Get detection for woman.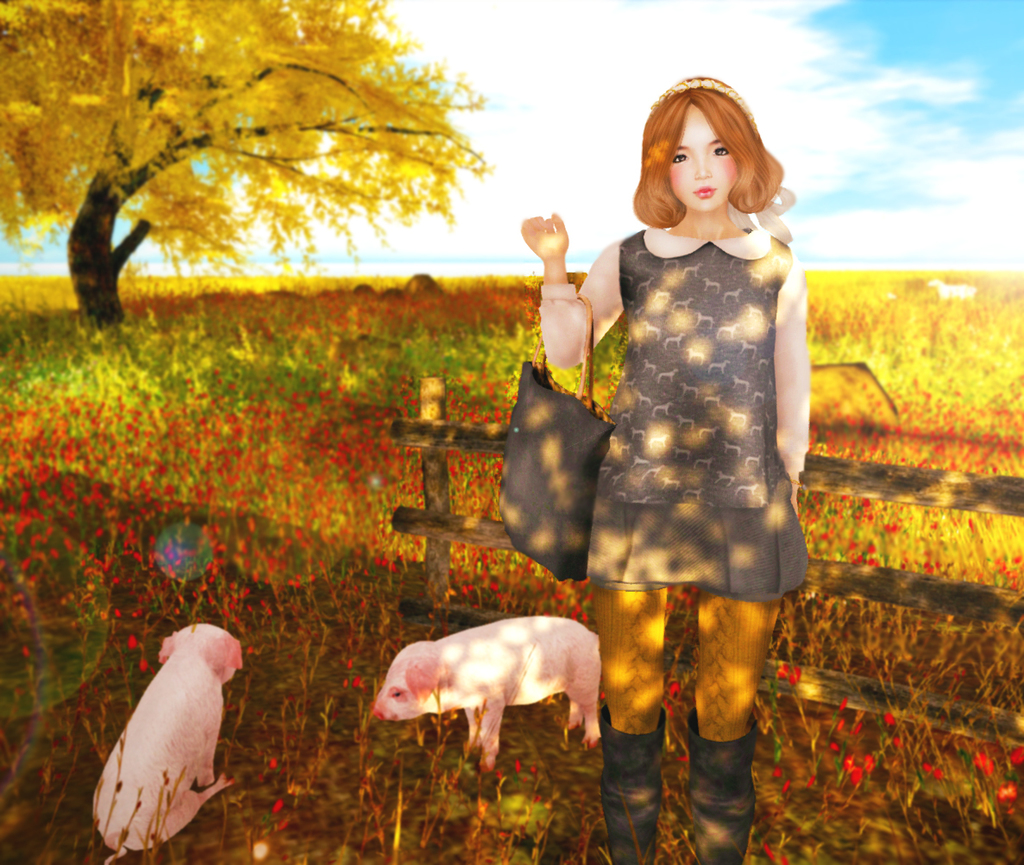
Detection: (x1=522, y1=73, x2=810, y2=864).
